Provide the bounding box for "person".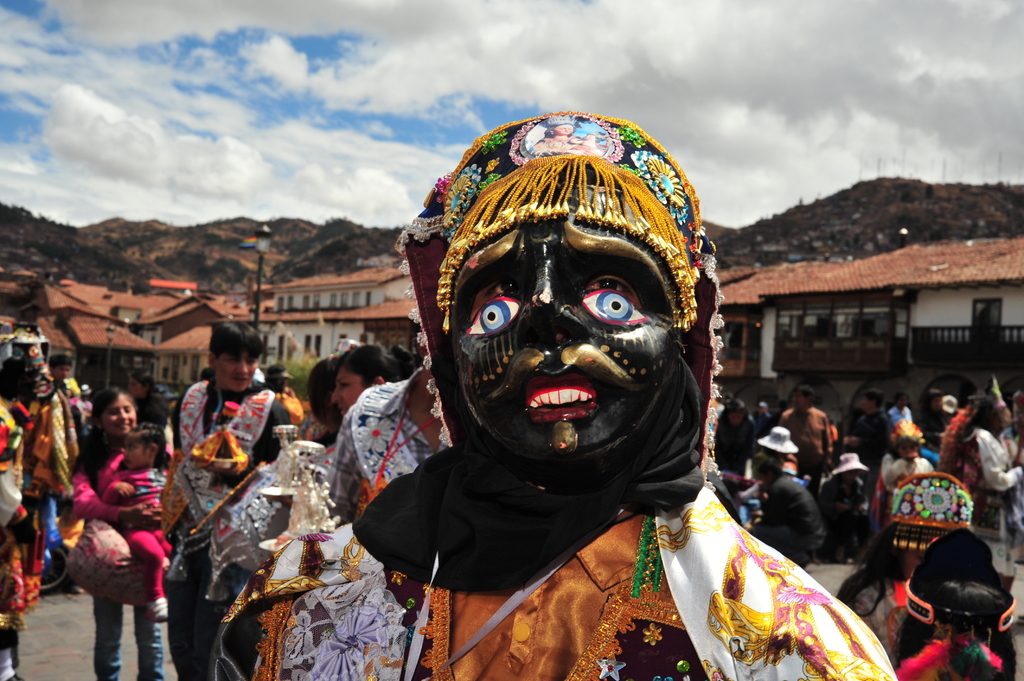
crop(35, 349, 85, 503).
